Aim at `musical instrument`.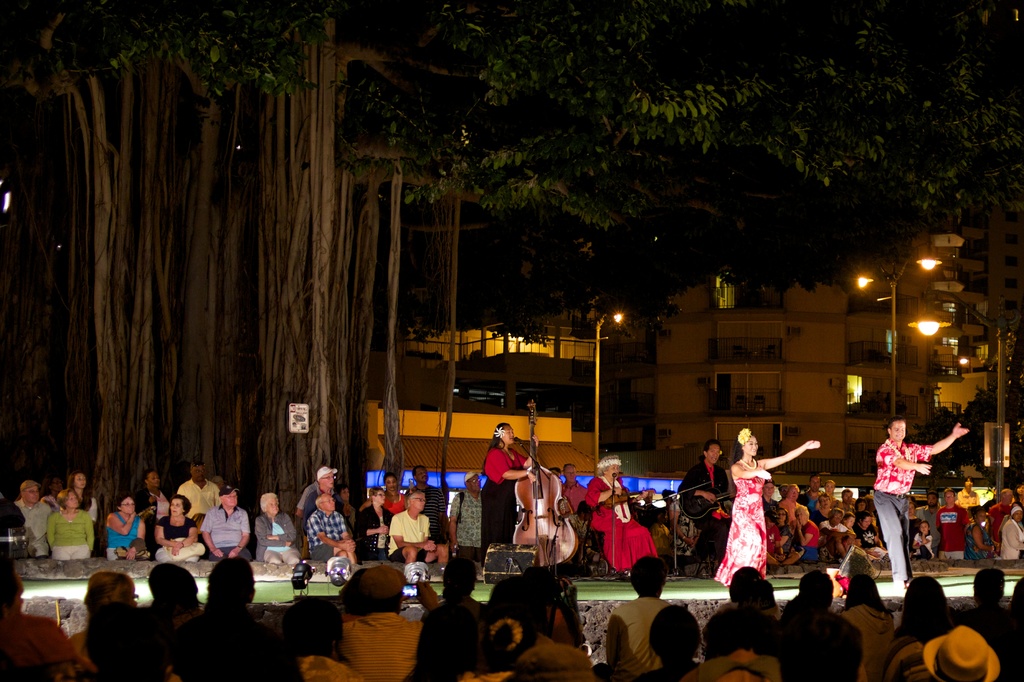
Aimed at {"left": 506, "top": 395, "right": 586, "bottom": 575}.
